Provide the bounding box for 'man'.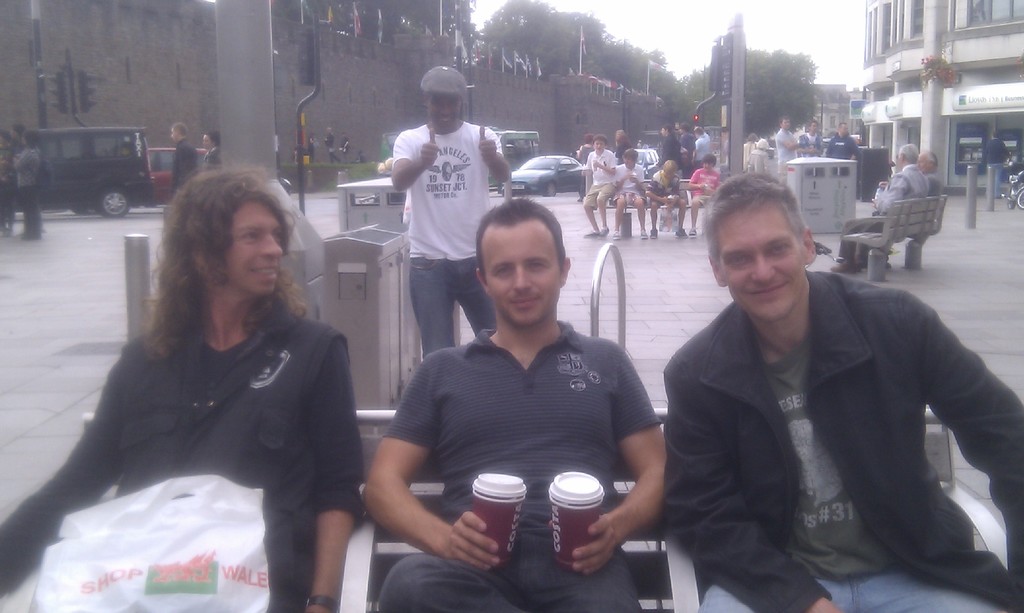
bbox=[392, 61, 517, 361].
